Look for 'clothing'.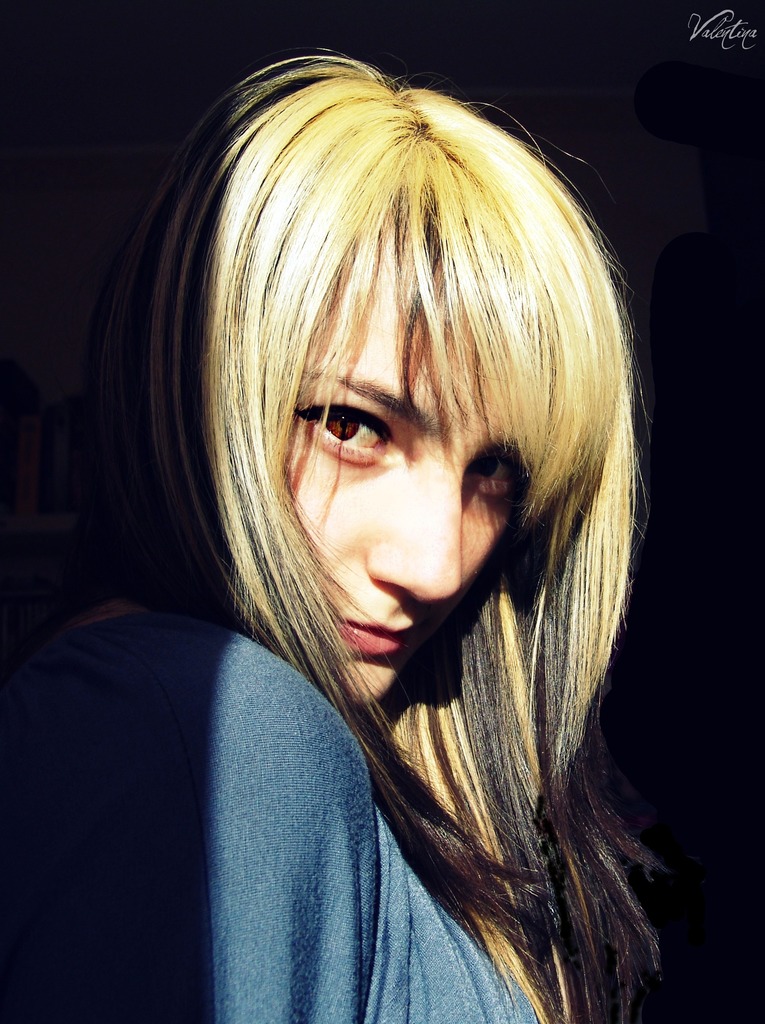
Found: BBox(24, 504, 611, 1023).
